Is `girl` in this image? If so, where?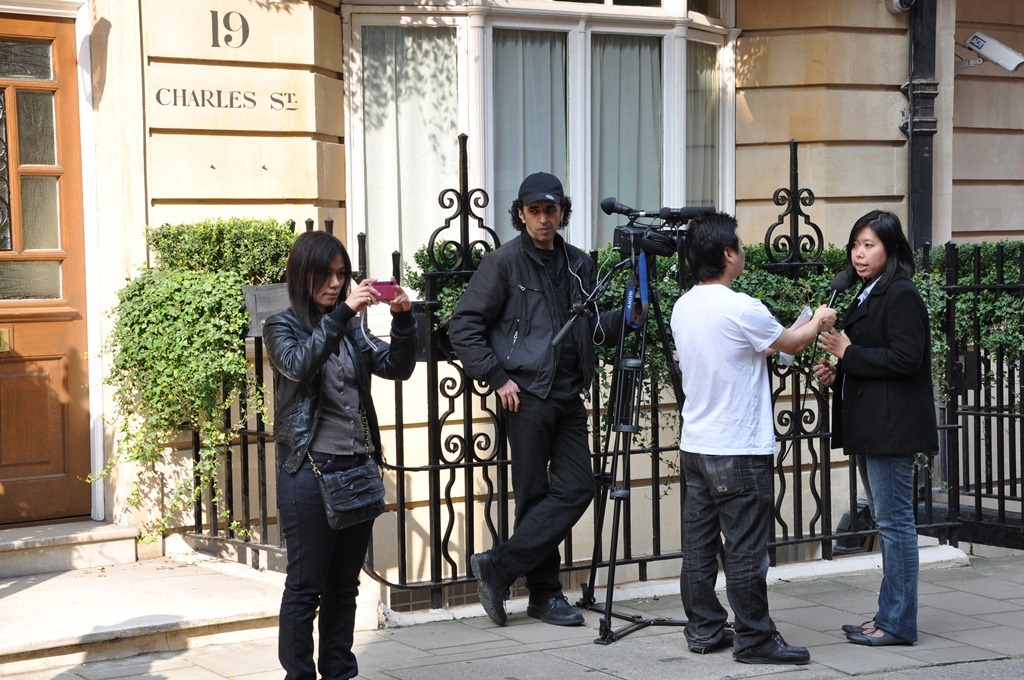
Yes, at Rect(812, 212, 942, 647).
